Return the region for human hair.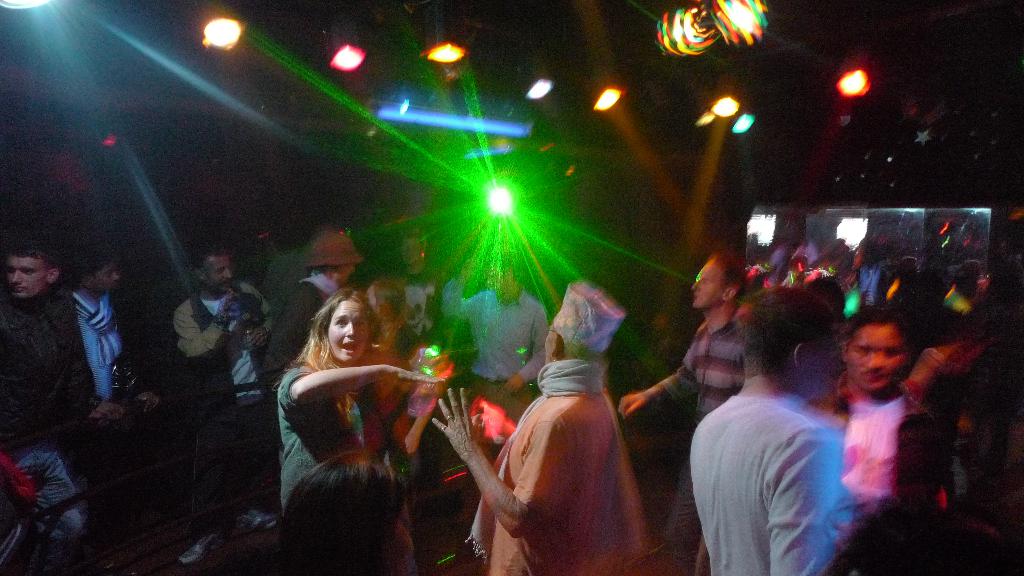
11/232/62/278.
